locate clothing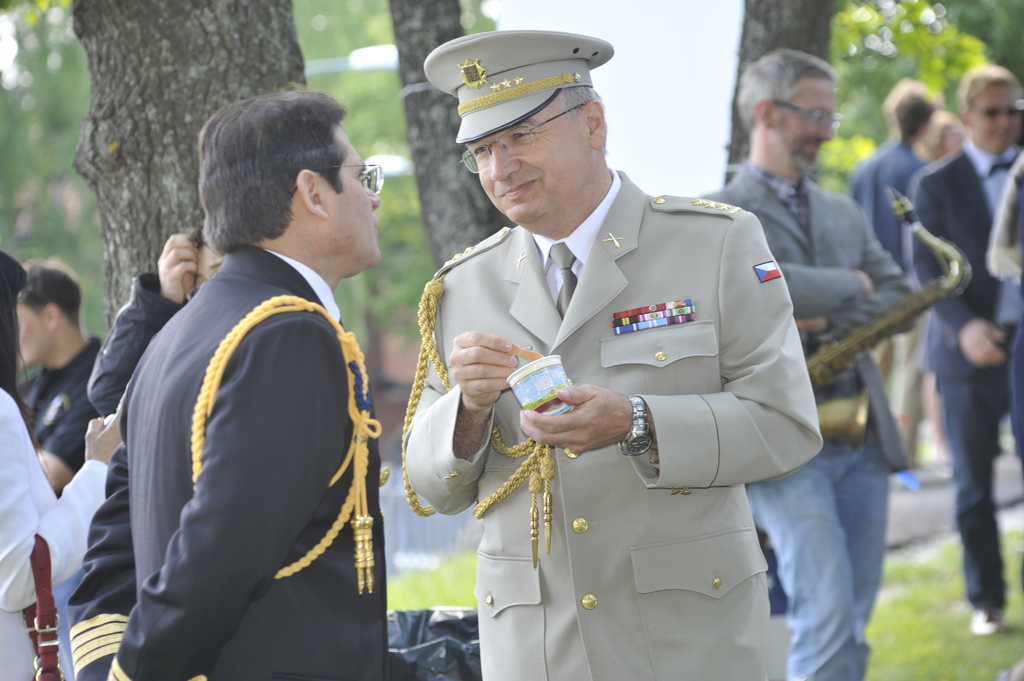
bbox=[18, 326, 114, 503]
